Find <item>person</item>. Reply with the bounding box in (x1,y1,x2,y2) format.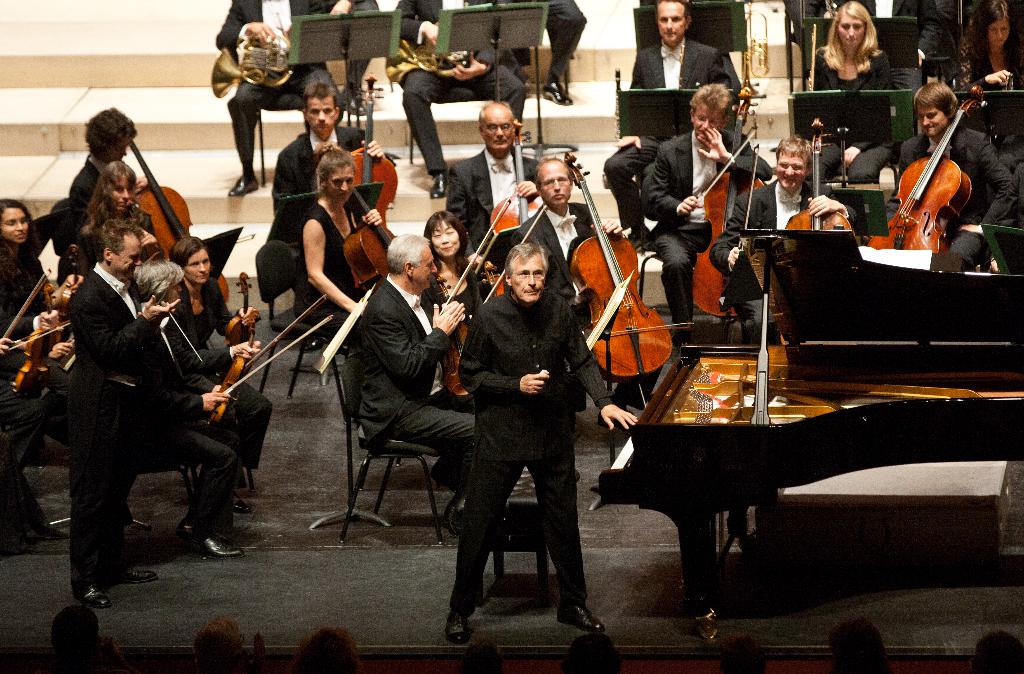
(456,636,502,673).
